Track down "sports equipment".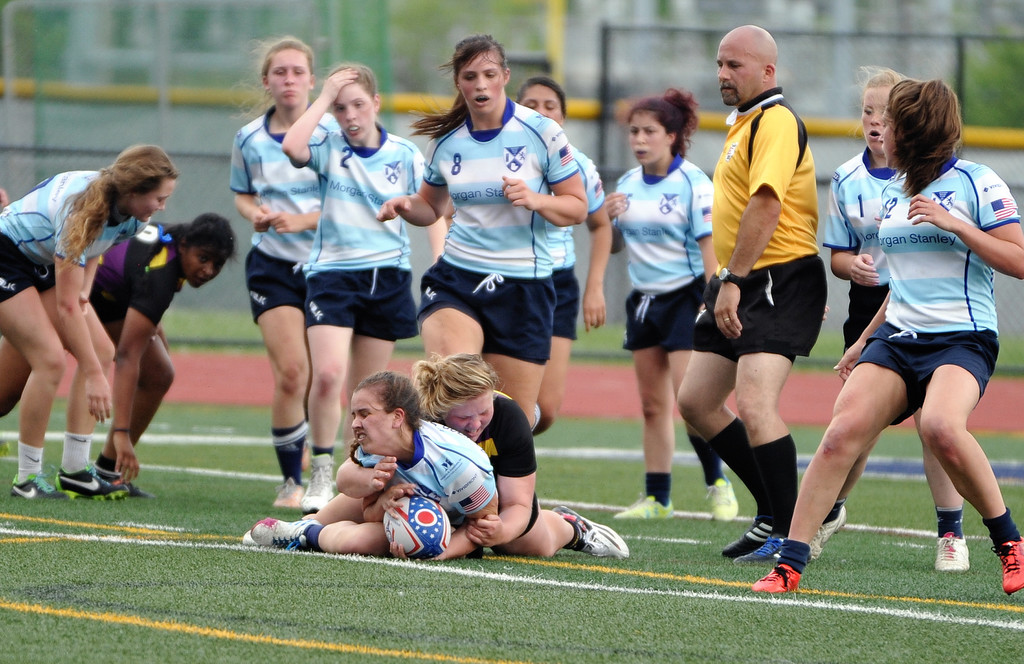
Tracked to <box>720,517,771,560</box>.
